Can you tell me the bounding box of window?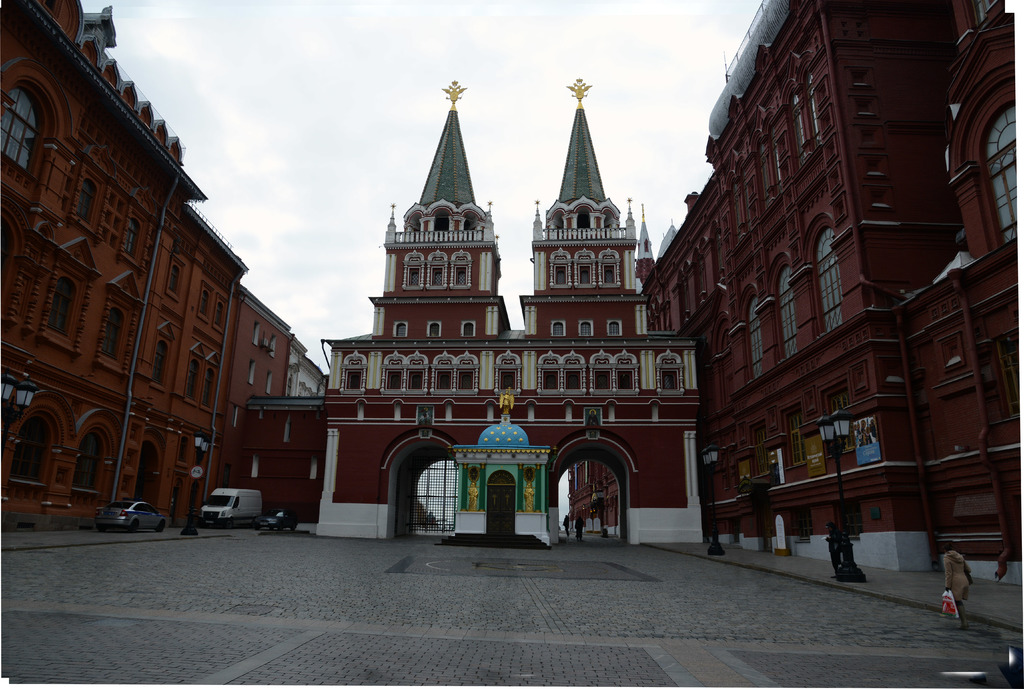
(432,272,441,286).
